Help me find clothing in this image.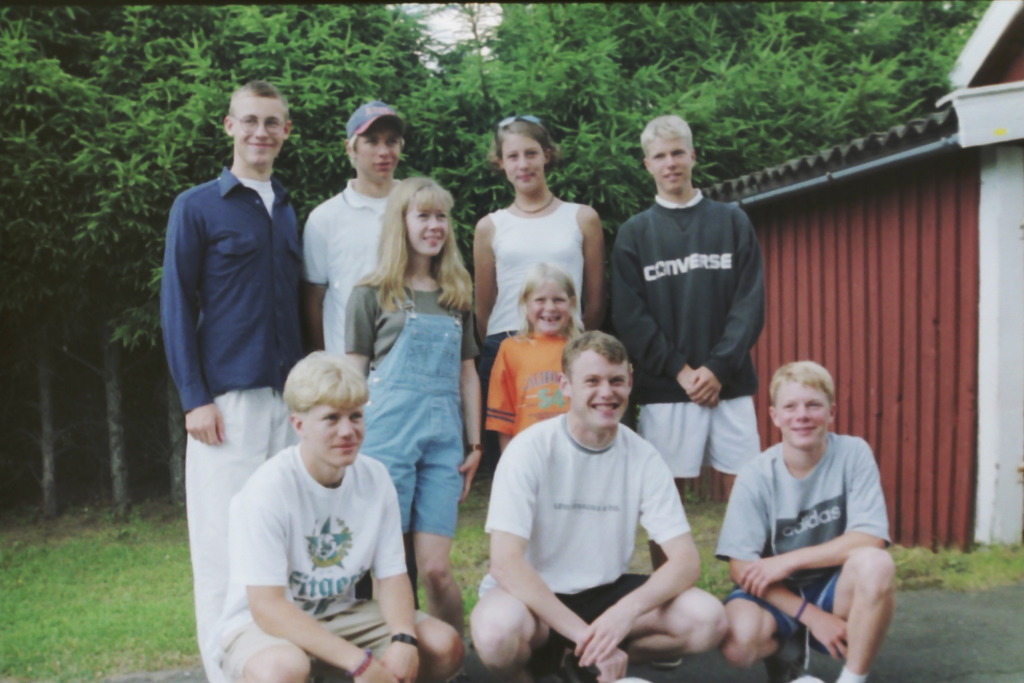
Found it: 483 328 568 443.
